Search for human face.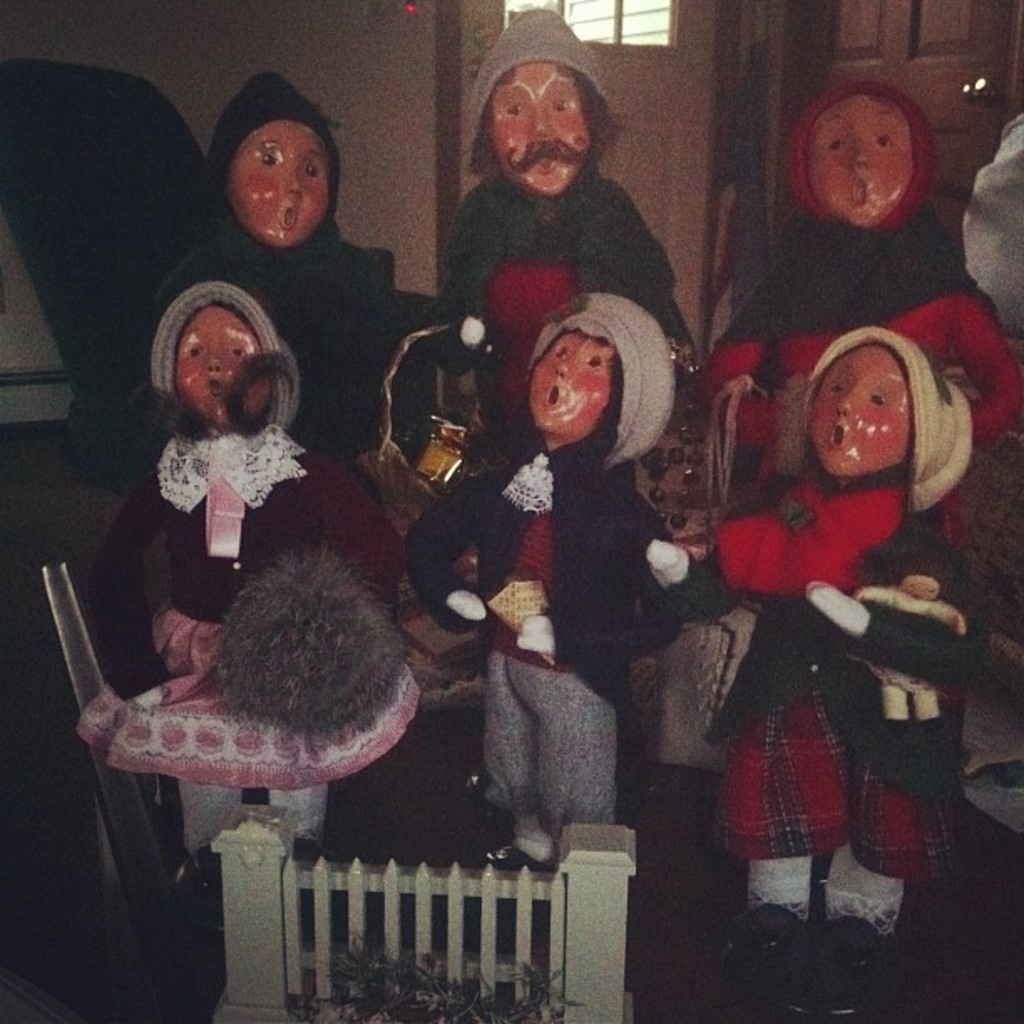
Found at (806,348,910,472).
